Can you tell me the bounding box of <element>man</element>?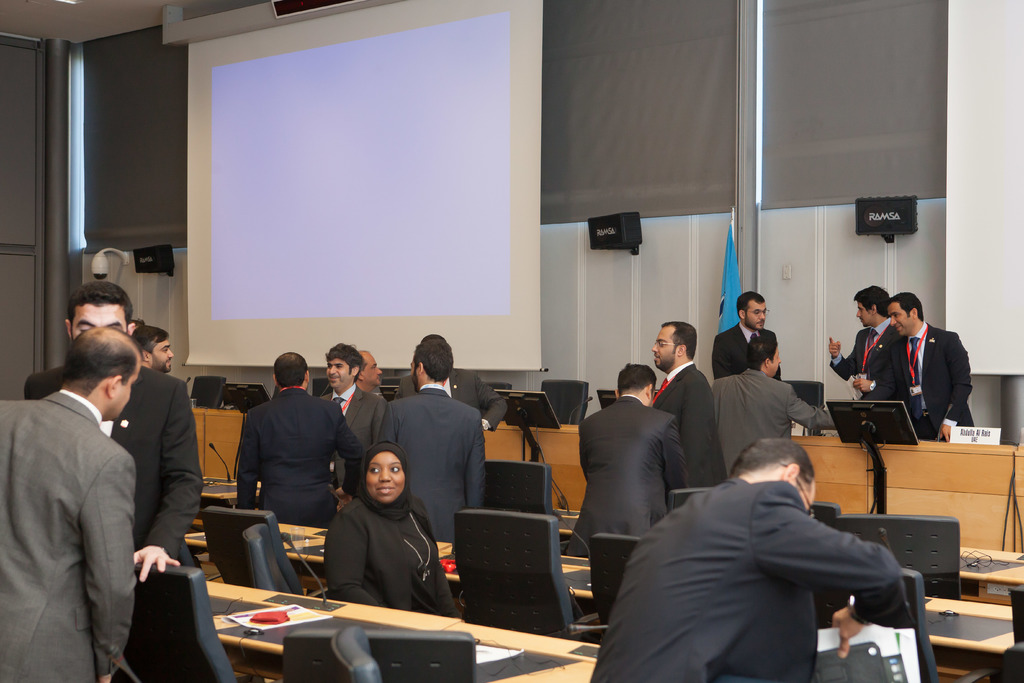
{"left": 235, "top": 350, "right": 358, "bottom": 532}.
